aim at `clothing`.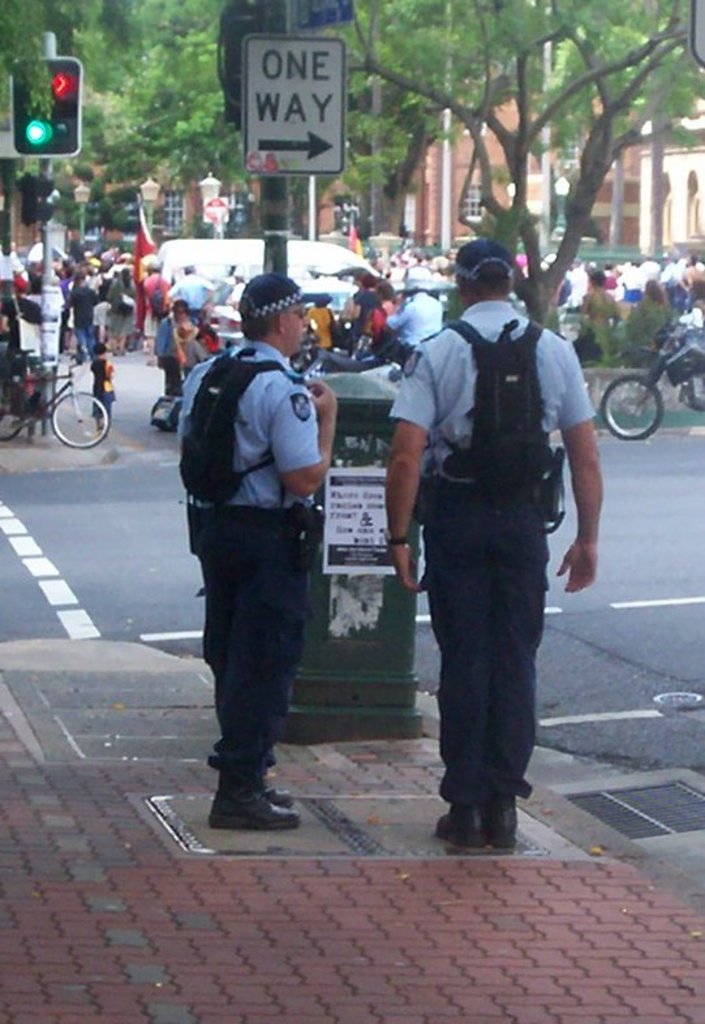
Aimed at crop(29, 246, 50, 262).
